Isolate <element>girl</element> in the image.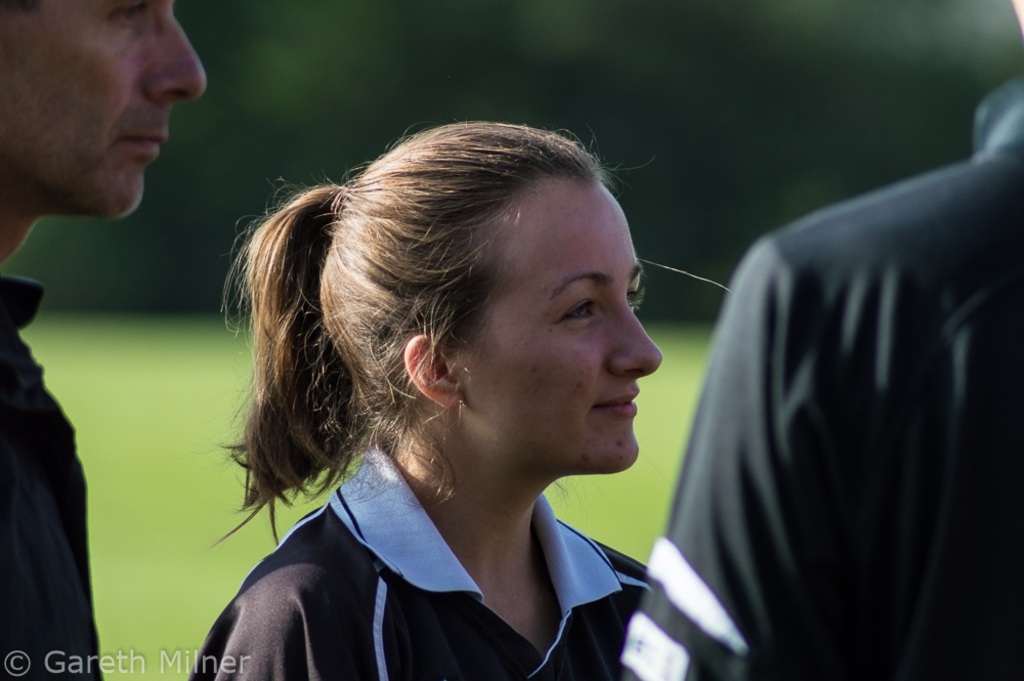
Isolated region: bbox=[188, 117, 659, 680].
